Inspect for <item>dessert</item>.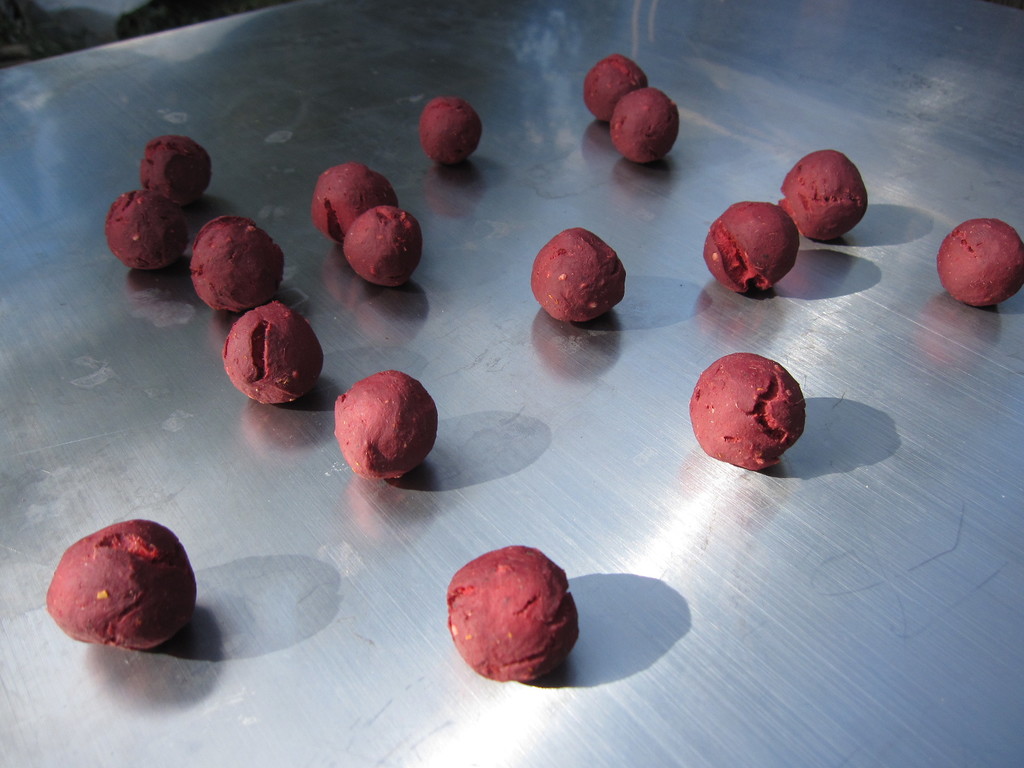
Inspection: 685 345 803 472.
